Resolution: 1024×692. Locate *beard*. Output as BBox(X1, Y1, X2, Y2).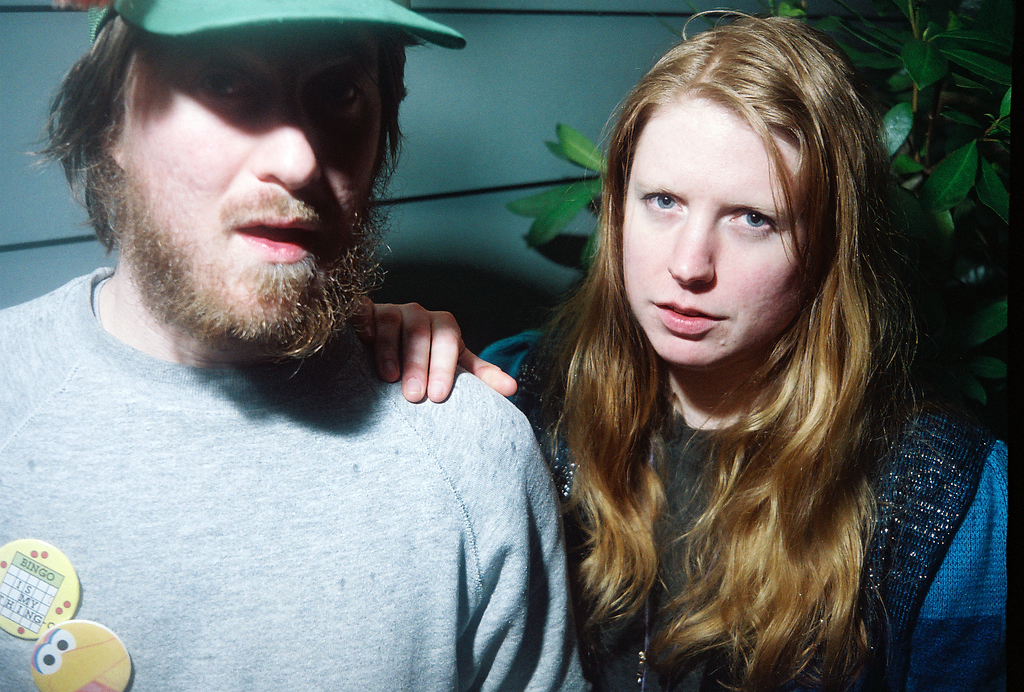
BBox(88, 111, 410, 390).
